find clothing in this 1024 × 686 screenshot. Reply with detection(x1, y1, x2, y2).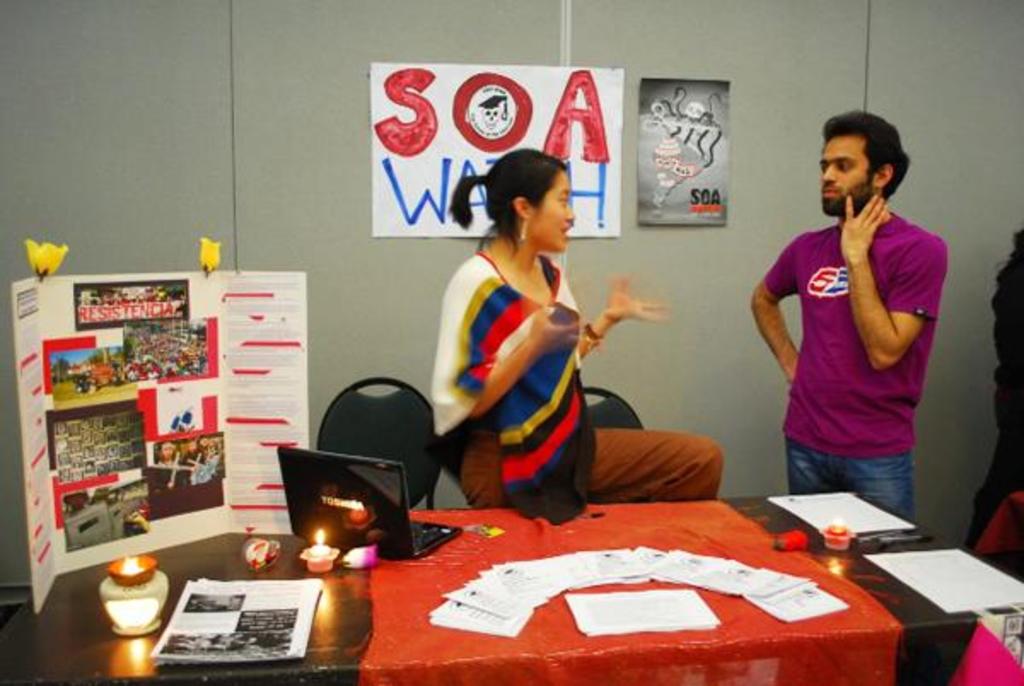
detection(759, 181, 944, 510).
